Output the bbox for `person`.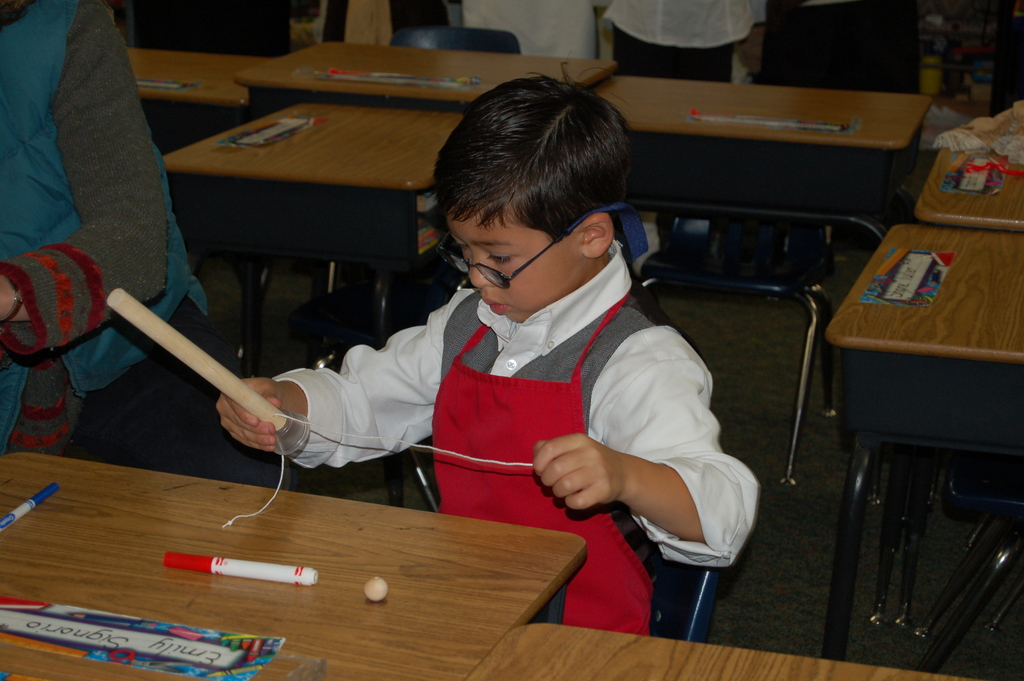
(left=598, top=0, right=762, bottom=82).
